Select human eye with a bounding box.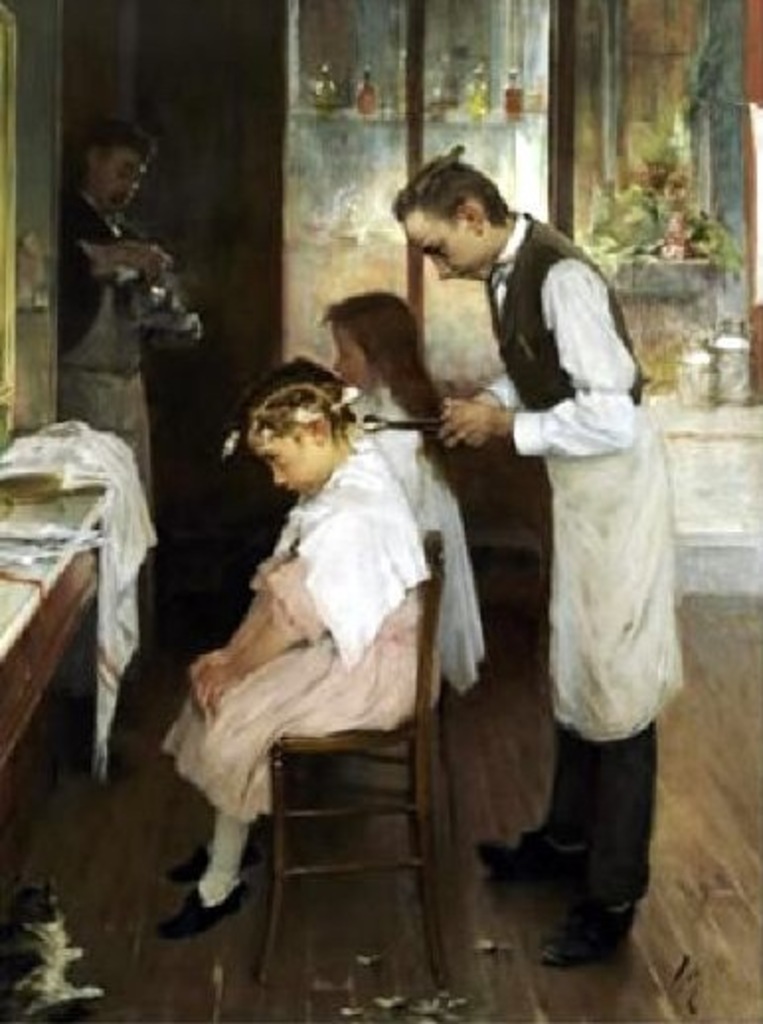
433,239,451,263.
